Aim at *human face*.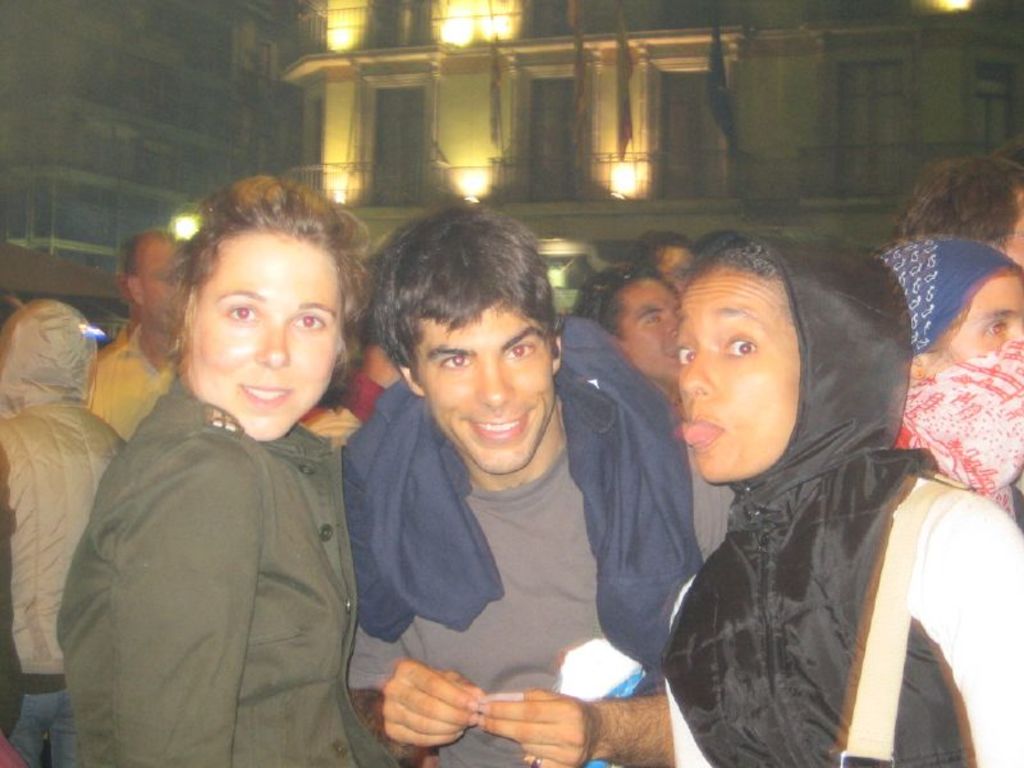
Aimed at box=[672, 264, 794, 488].
